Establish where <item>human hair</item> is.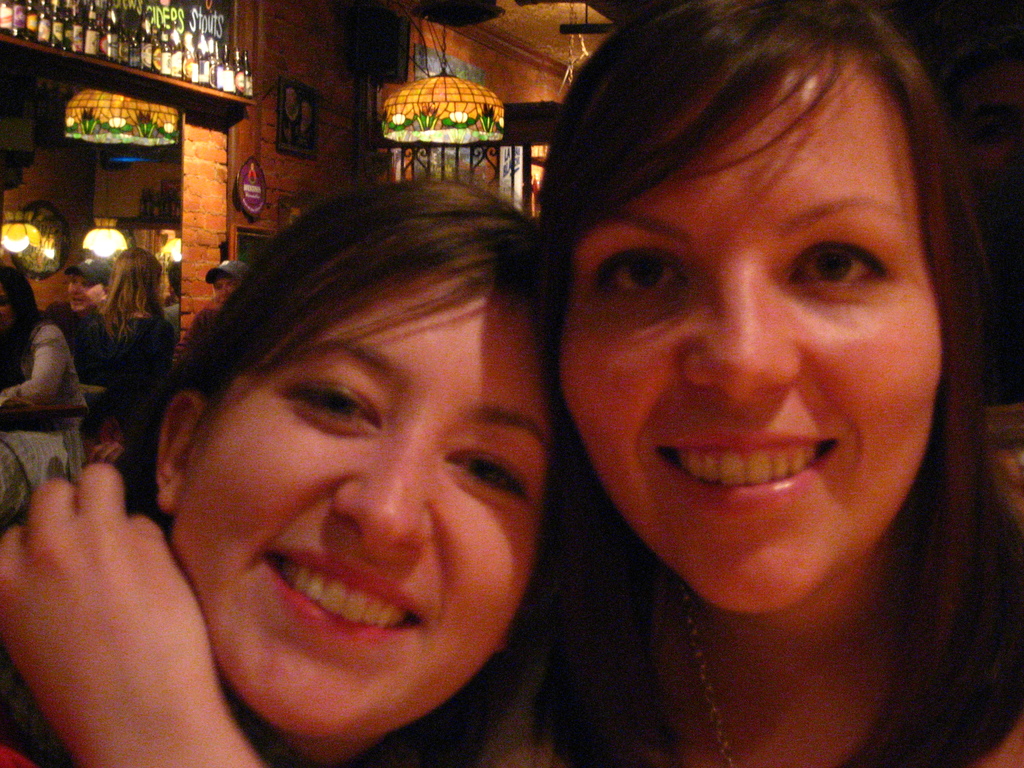
Established at {"left": 550, "top": 0, "right": 977, "bottom": 394}.
